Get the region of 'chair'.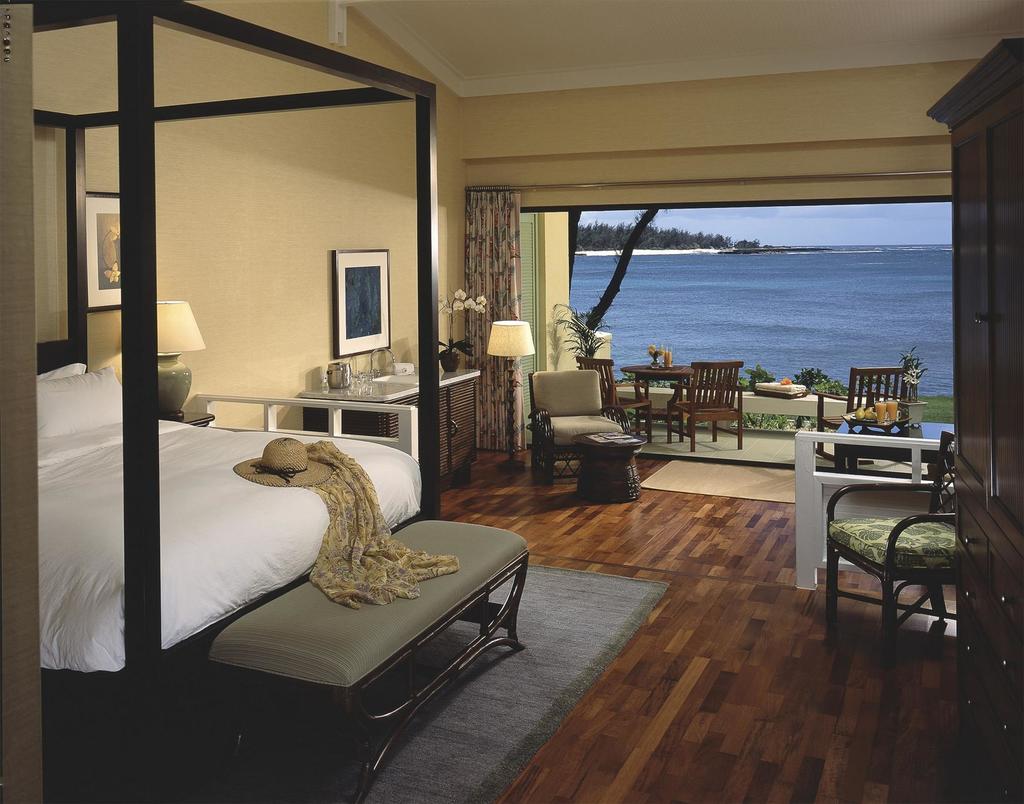
525/360/633/485.
